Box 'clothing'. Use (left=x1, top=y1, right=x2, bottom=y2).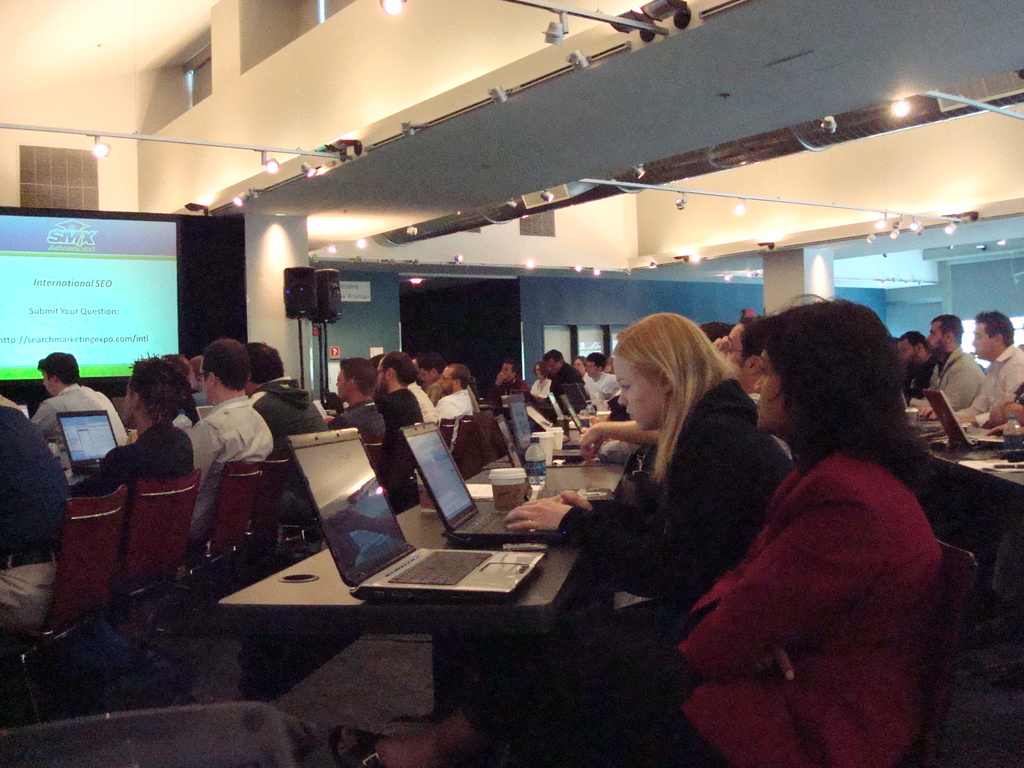
(left=560, top=372, right=787, bottom=701).
